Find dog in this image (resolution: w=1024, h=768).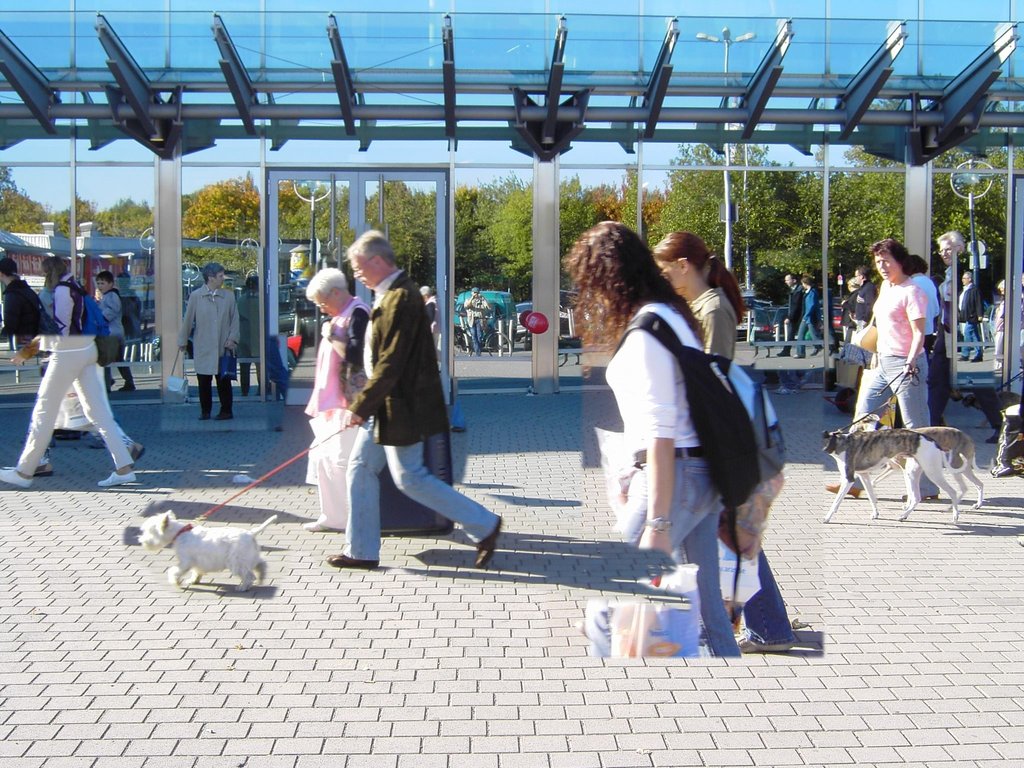
<region>966, 388, 1023, 448</region>.
